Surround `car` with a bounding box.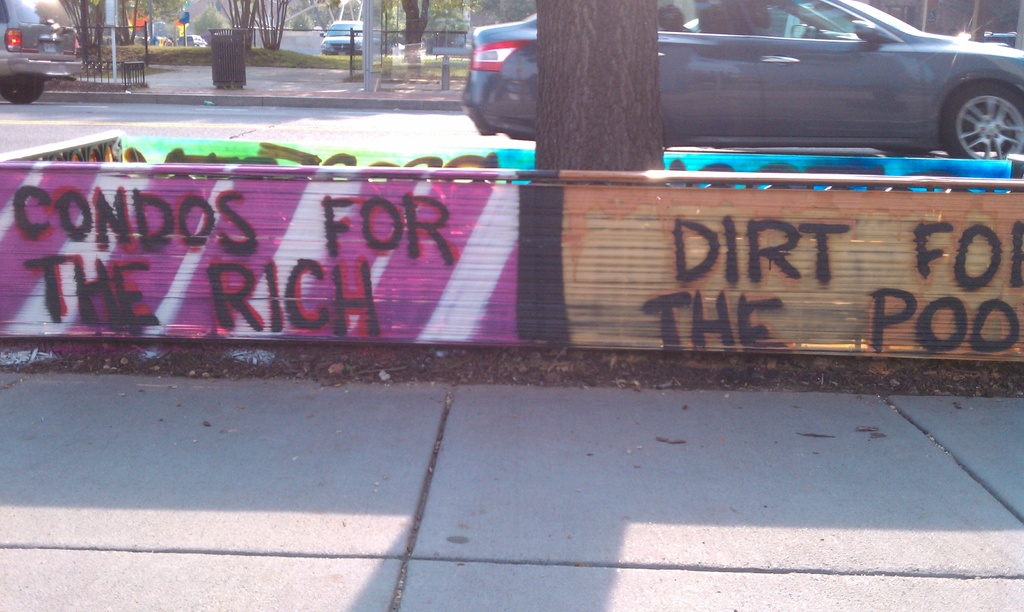
314, 17, 371, 54.
